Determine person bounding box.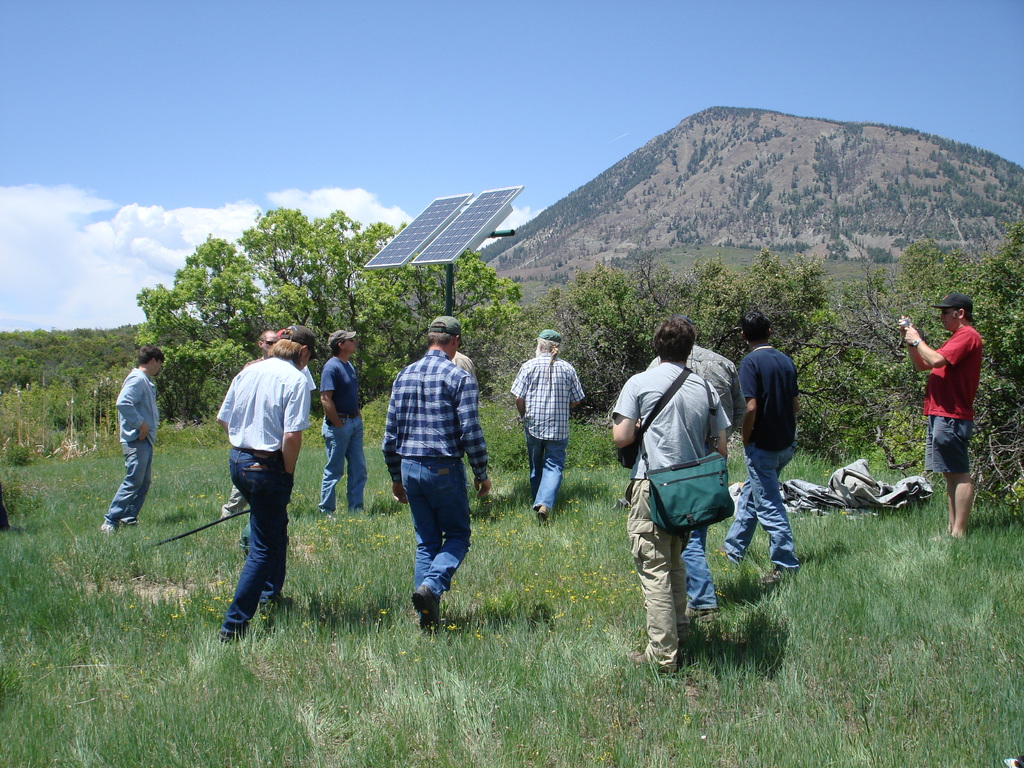
Determined: box(651, 321, 749, 616).
